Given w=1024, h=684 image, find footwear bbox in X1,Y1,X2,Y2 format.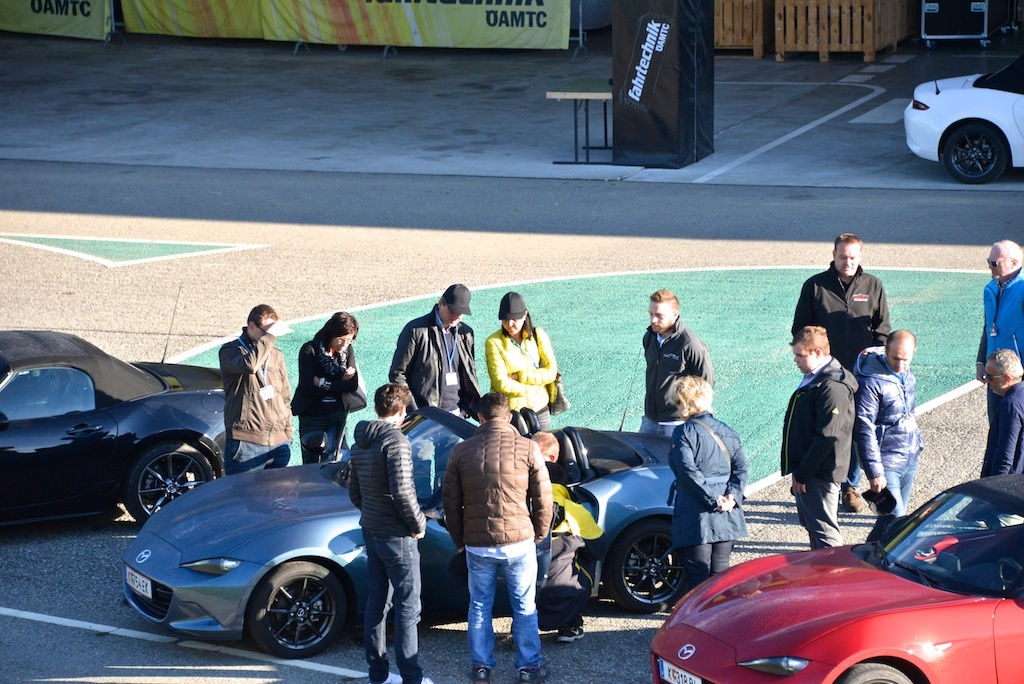
422,677,432,682.
